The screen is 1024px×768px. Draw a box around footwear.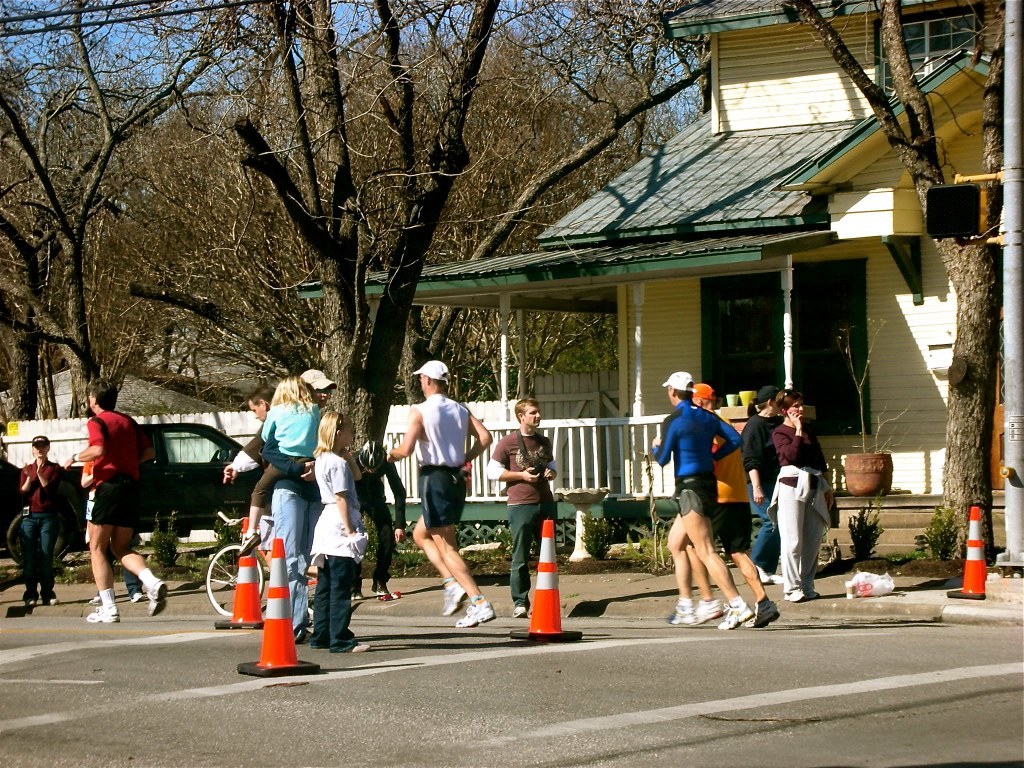
x1=445 y1=577 x2=474 y2=620.
